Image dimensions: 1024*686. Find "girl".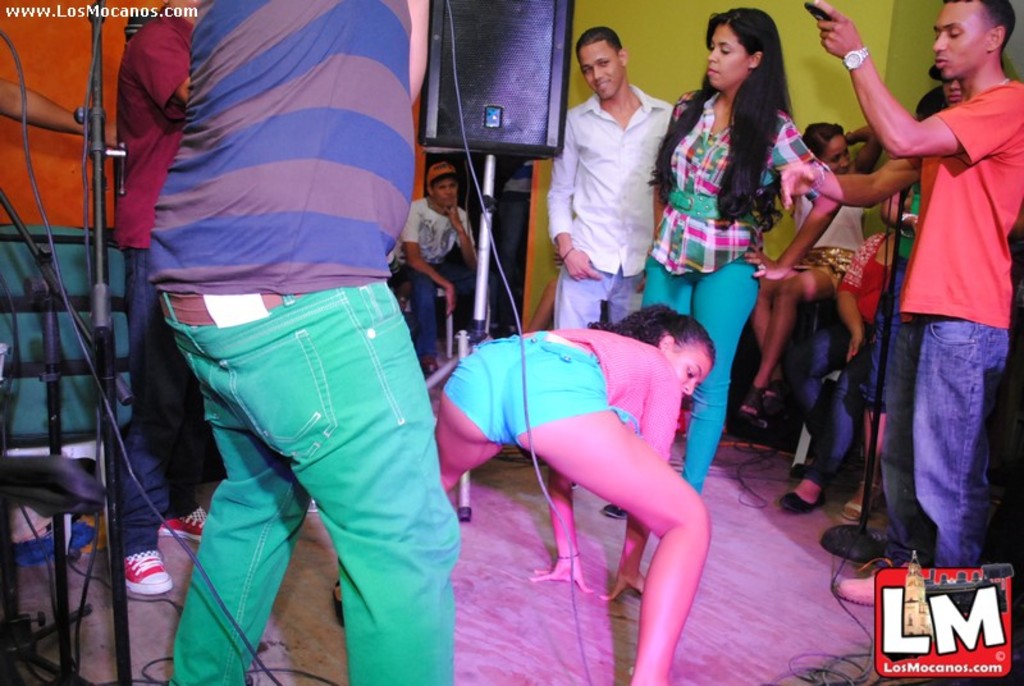
bbox(332, 305, 712, 685).
